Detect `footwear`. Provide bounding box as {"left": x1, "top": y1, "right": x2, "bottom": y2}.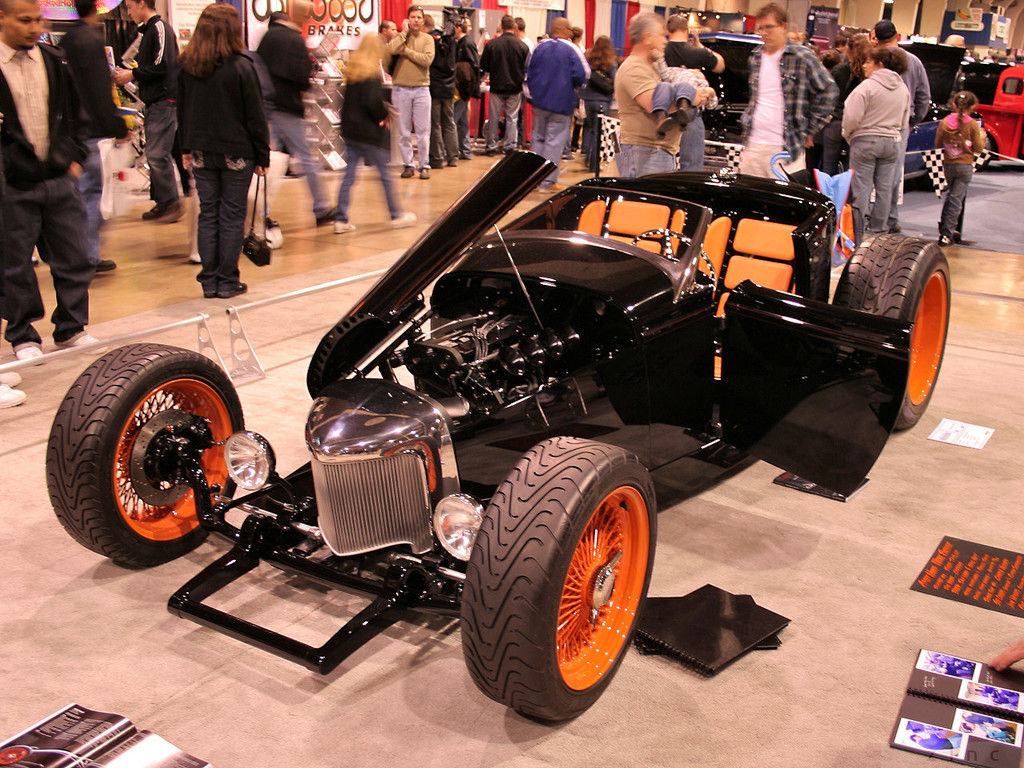
{"left": 398, "top": 166, "right": 415, "bottom": 178}.
